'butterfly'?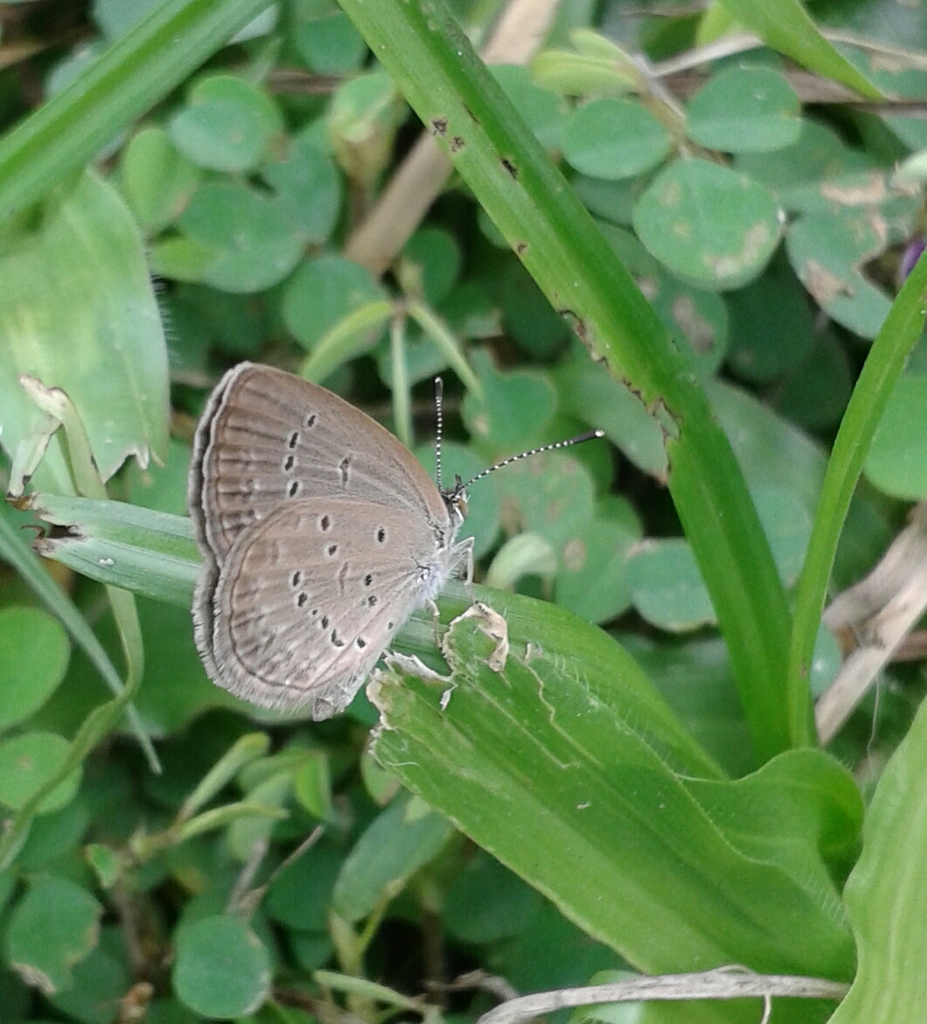
(171,349,619,739)
